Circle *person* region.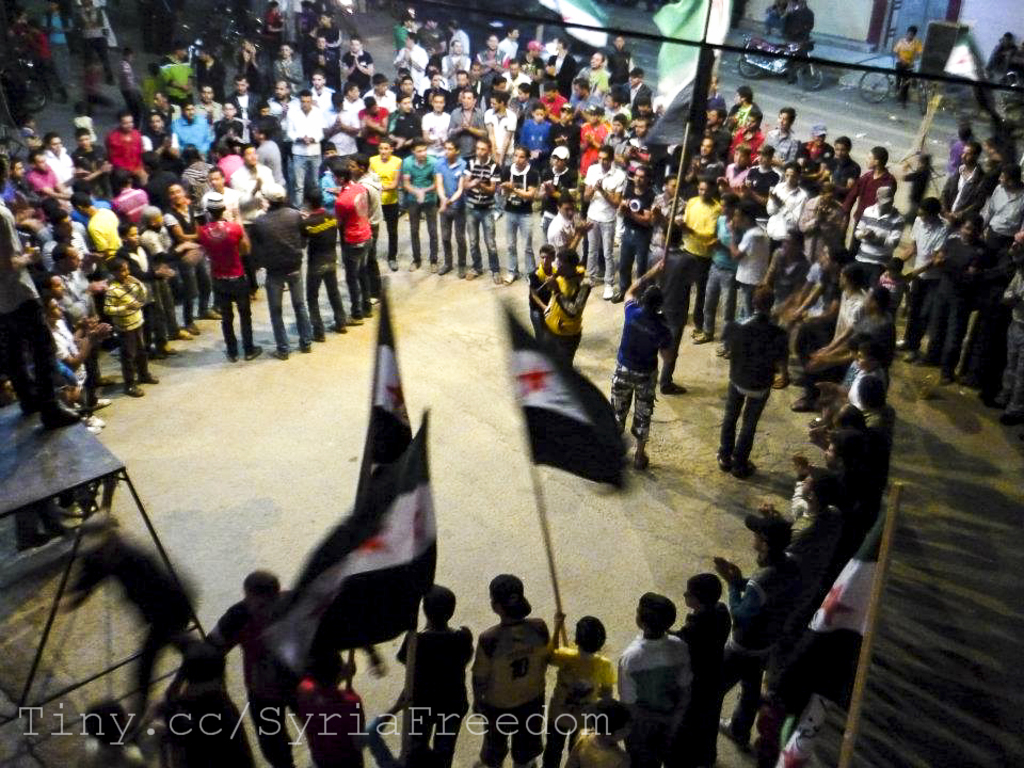
Region: <region>766, 0, 788, 37</region>.
